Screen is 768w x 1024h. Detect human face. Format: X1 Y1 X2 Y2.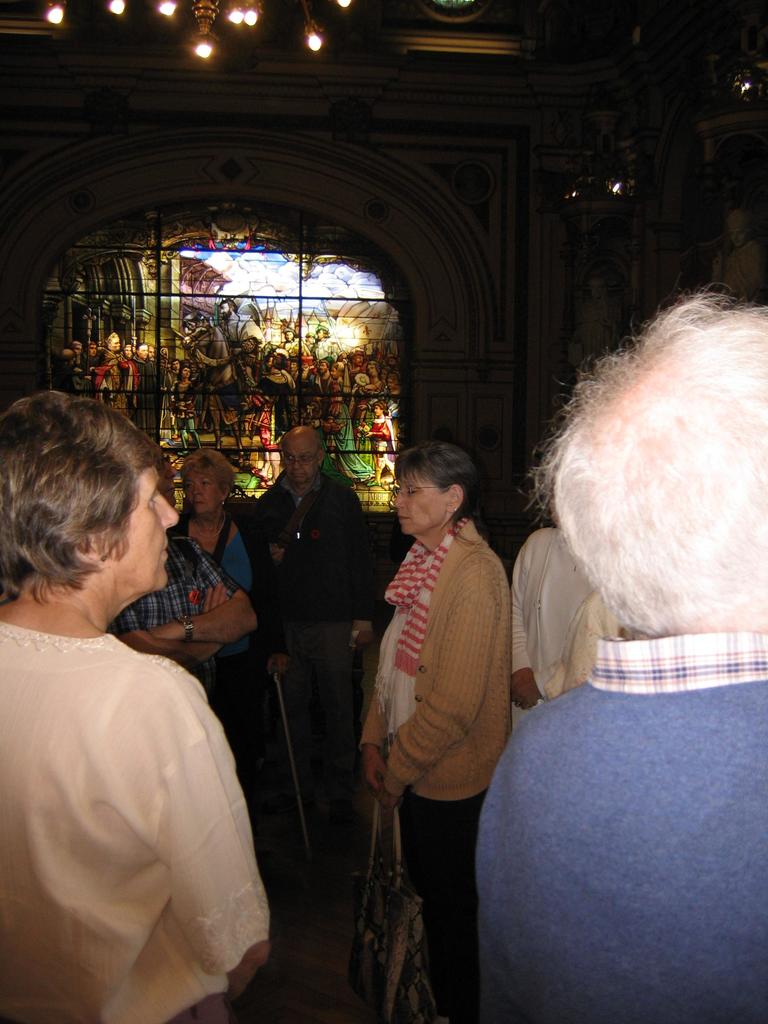
189 473 229 513.
